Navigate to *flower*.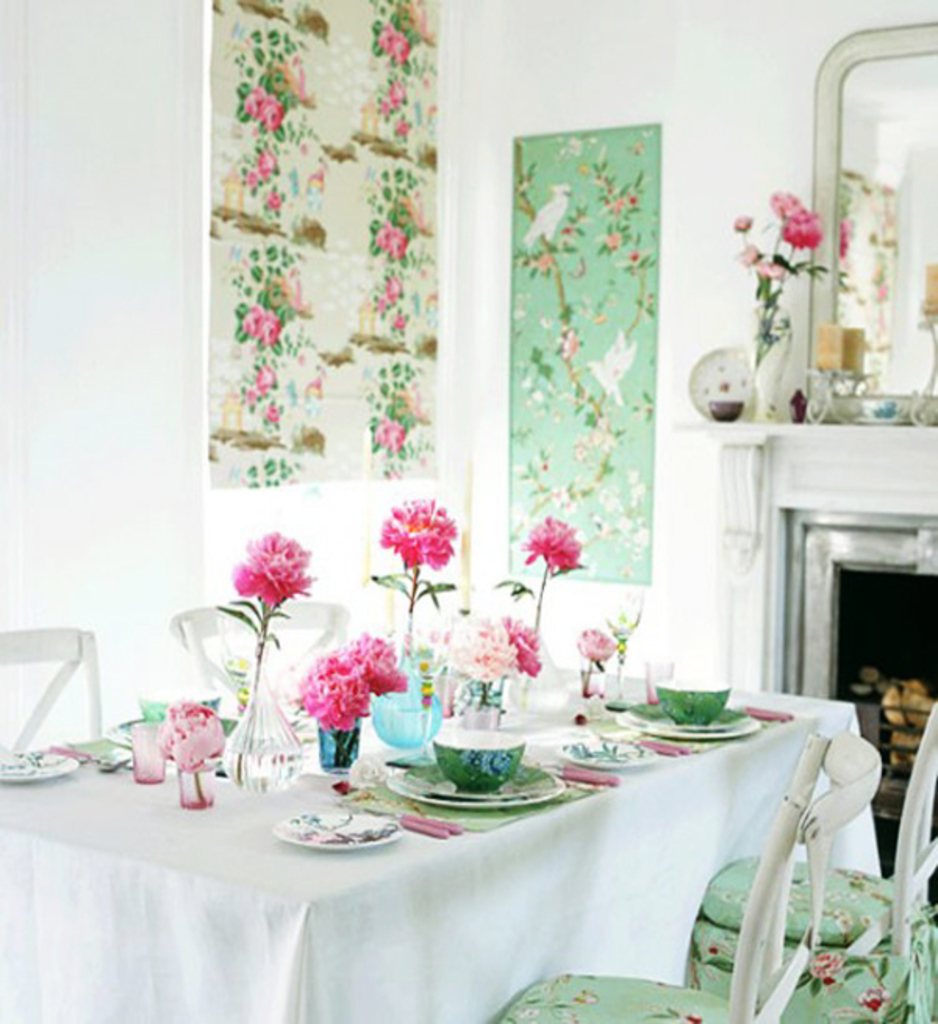
Navigation target: <bbox>508, 618, 542, 675</bbox>.
